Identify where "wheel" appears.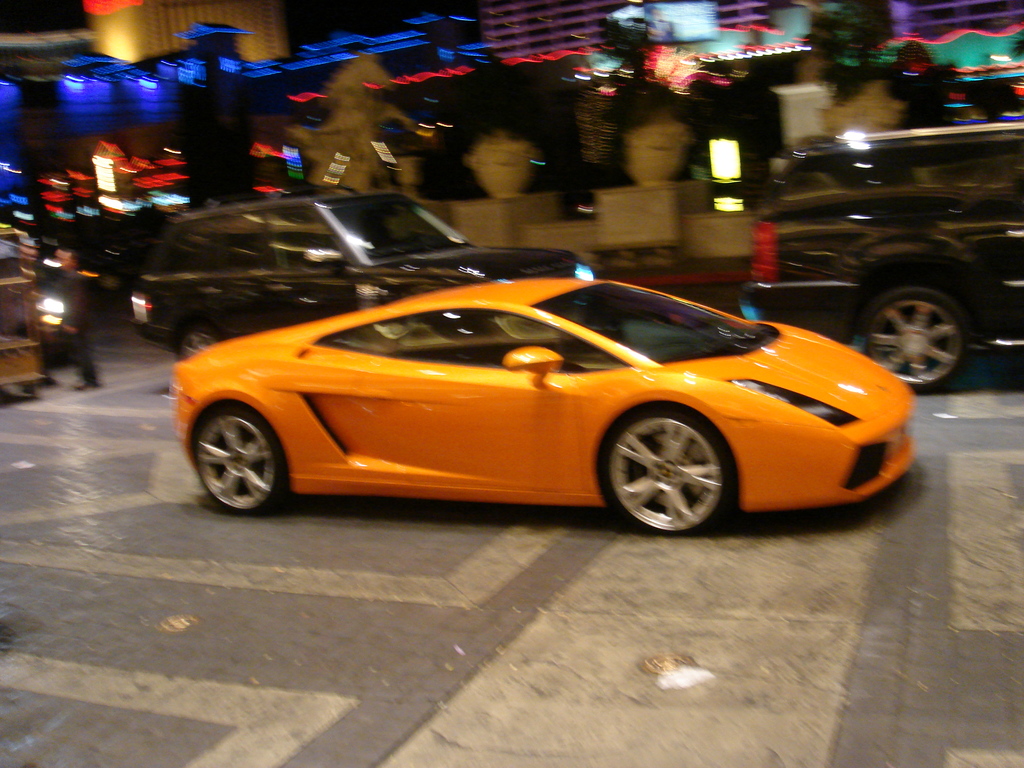
Appears at rect(194, 407, 288, 517).
